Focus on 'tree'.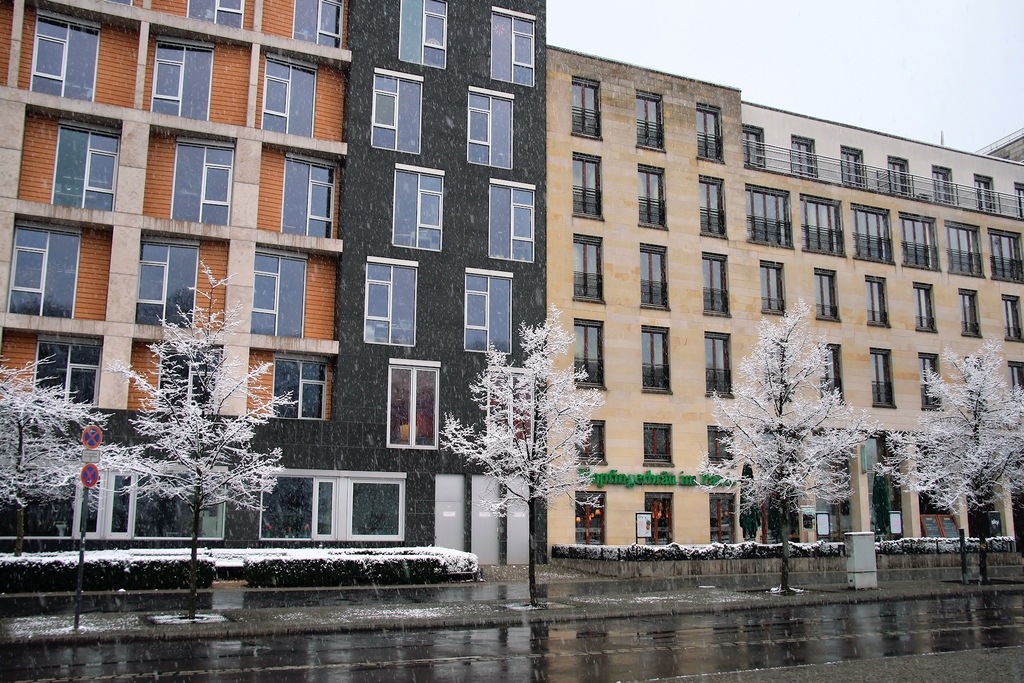
Focused at crop(890, 336, 1023, 579).
